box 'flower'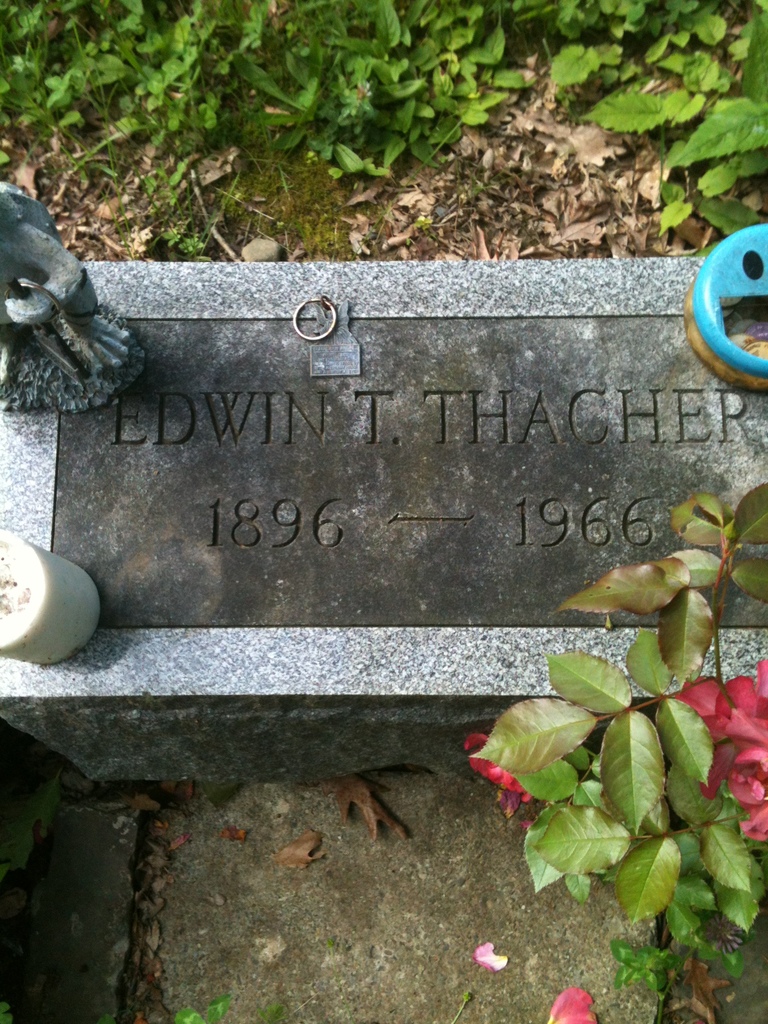
466 729 539 805
